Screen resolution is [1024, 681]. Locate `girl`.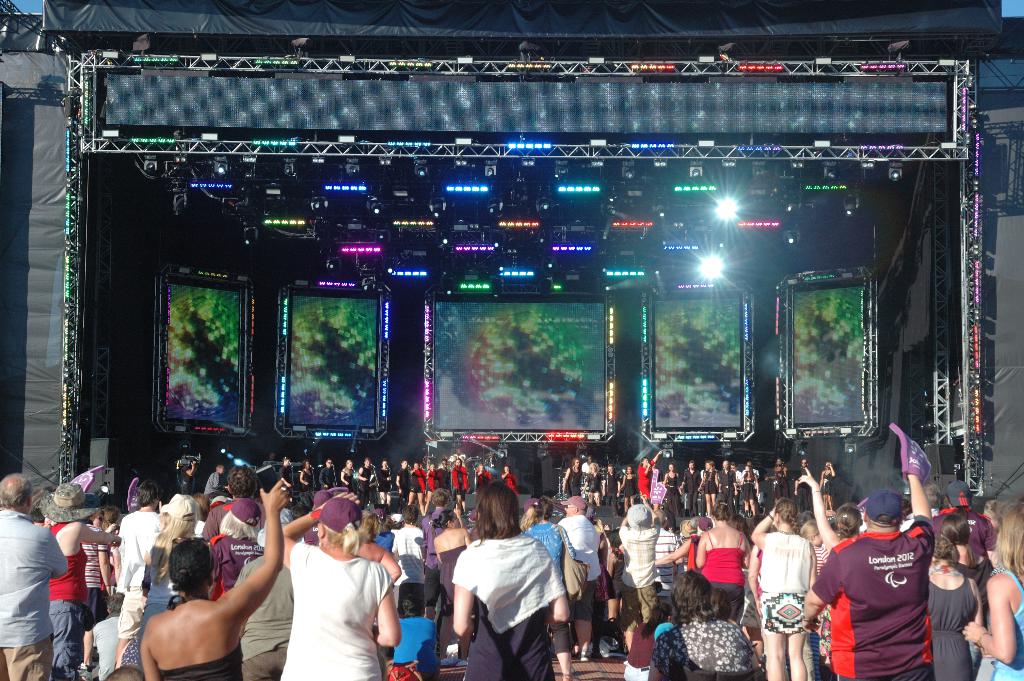
615,466,639,513.
